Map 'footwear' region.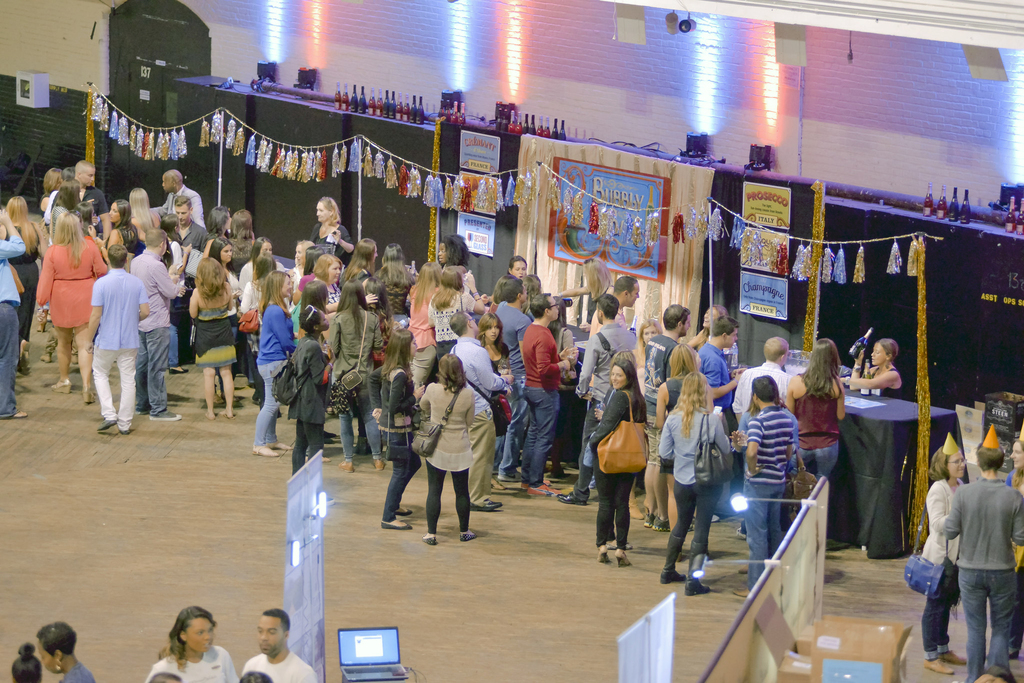
Mapped to bbox=[122, 430, 130, 434].
